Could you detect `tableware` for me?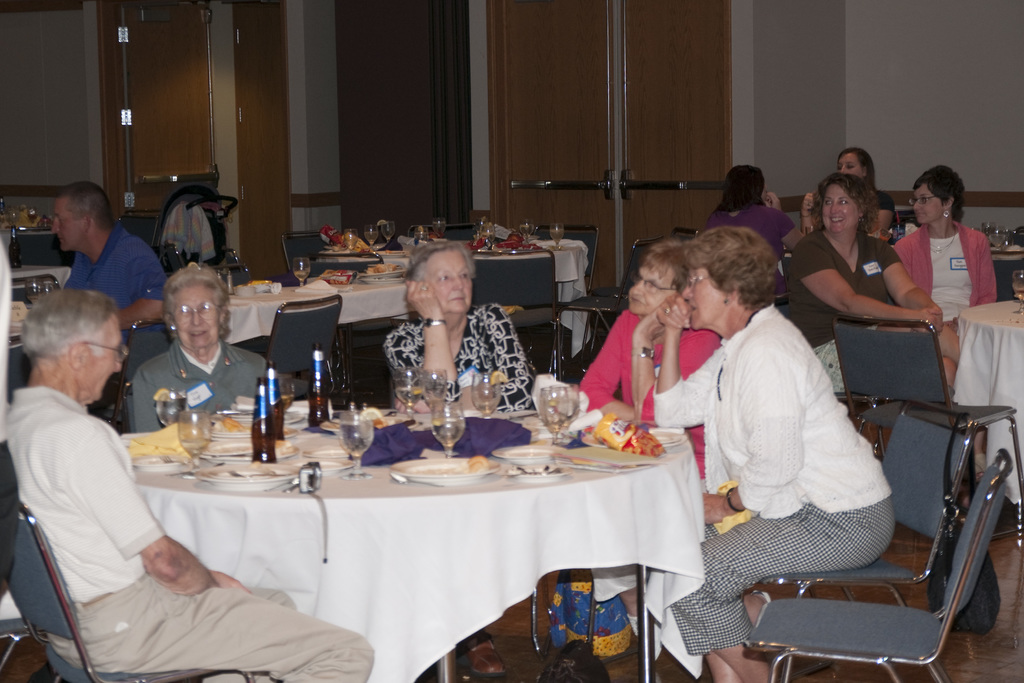
Detection result: (391, 365, 419, 415).
